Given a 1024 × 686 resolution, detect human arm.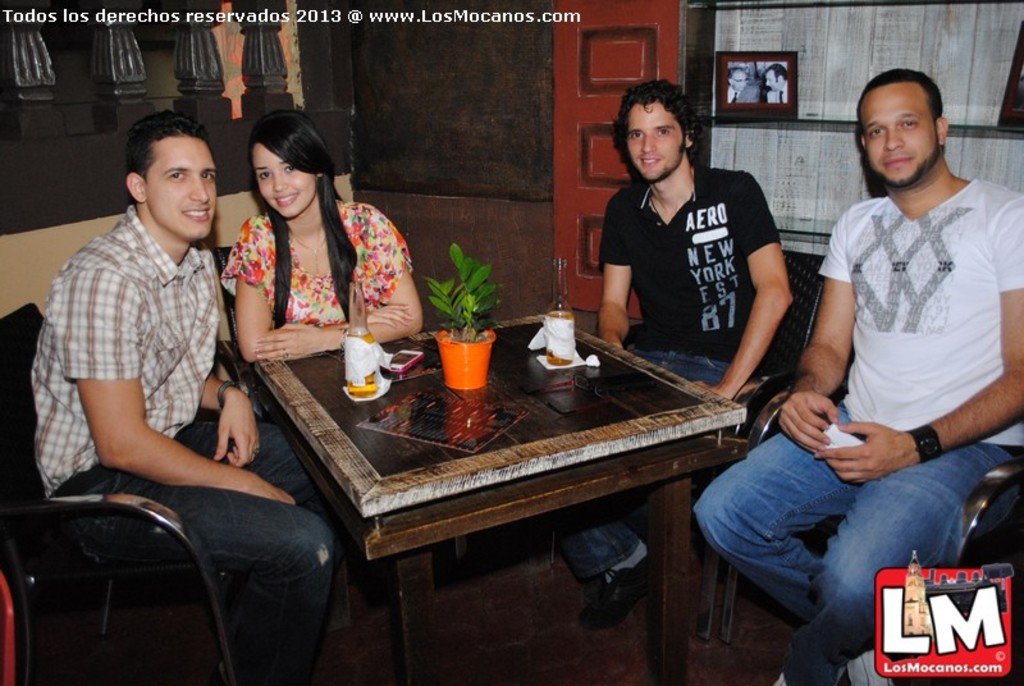
left=59, top=363, right=251, bottom=511.
